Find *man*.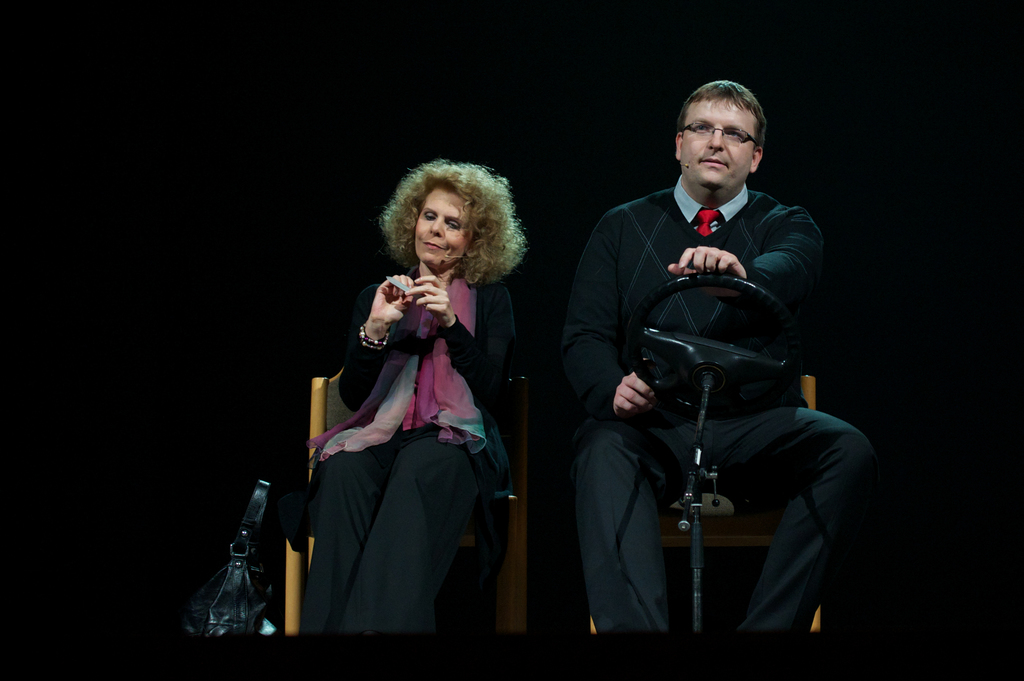
bbox=(570, 86, 859, 637).
